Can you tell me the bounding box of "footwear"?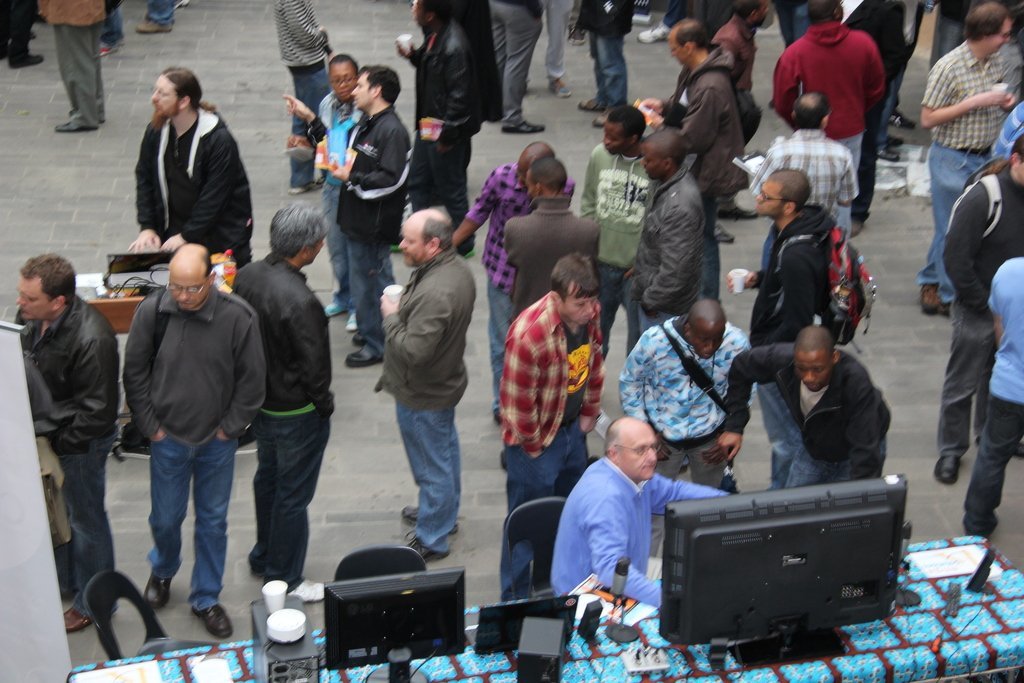
{"x1": 956, "y1": 513, "x2": 997, "y2": 548}.
